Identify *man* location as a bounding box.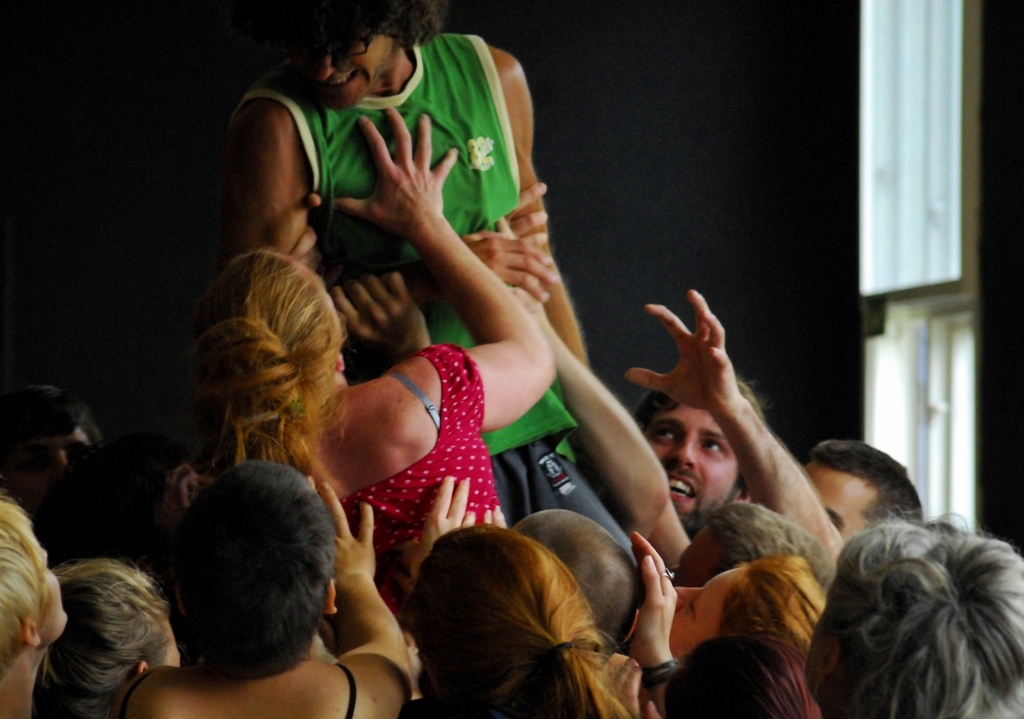
pyautogui.locateOnScreen(637, 370, 778, 551).
